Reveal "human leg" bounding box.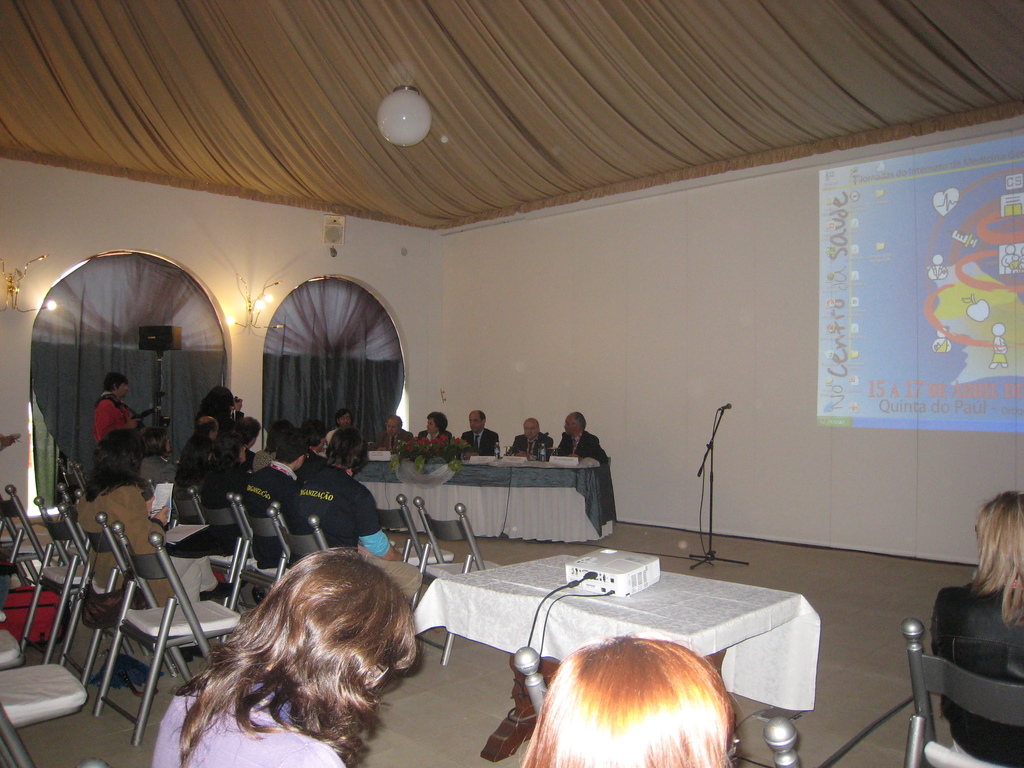
Revealed: bbox=[361, 550, 422, 599].
